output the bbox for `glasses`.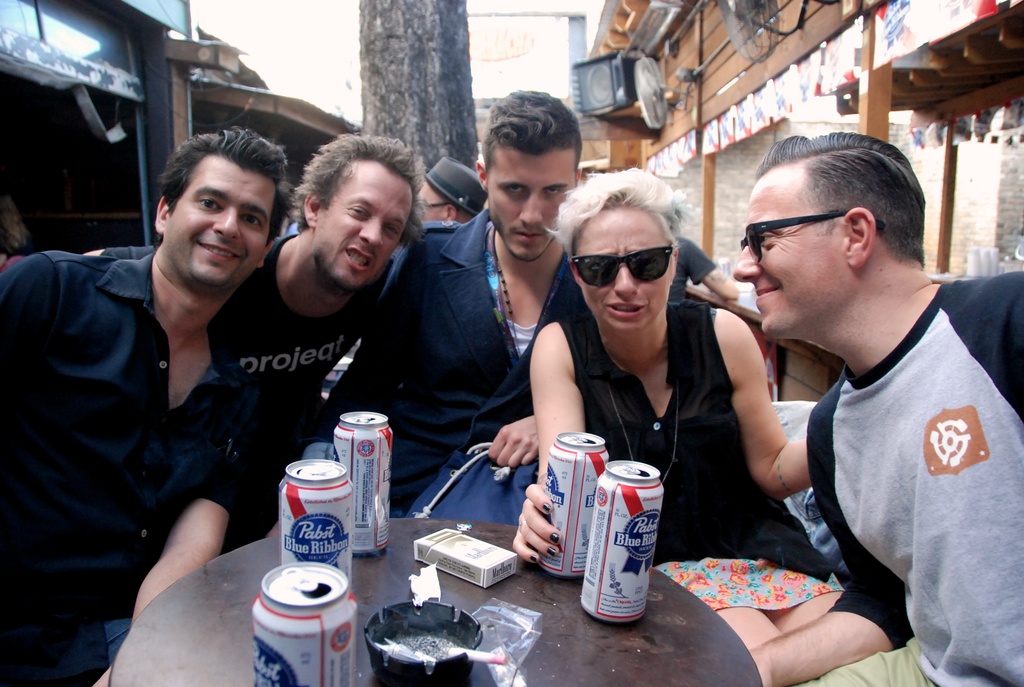
{"left": 737, "top": 210, "right": 851, "bottom": 263}.
